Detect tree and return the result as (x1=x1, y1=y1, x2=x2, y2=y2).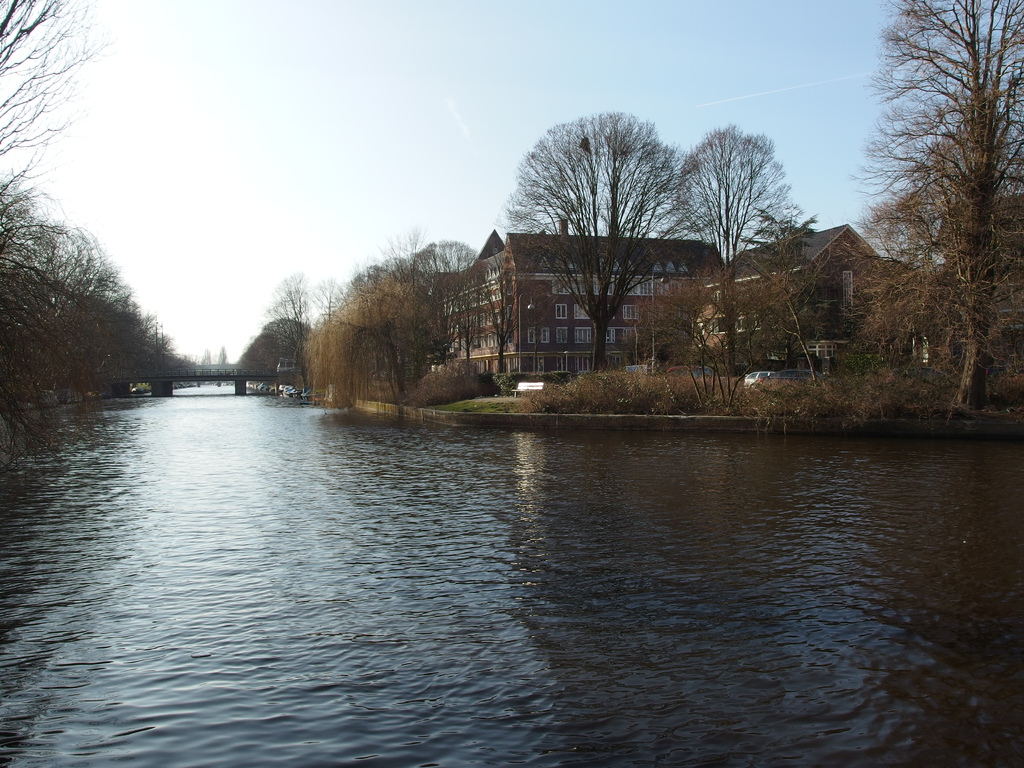
(x1=0, y1=0, x2=113, y2=225).
